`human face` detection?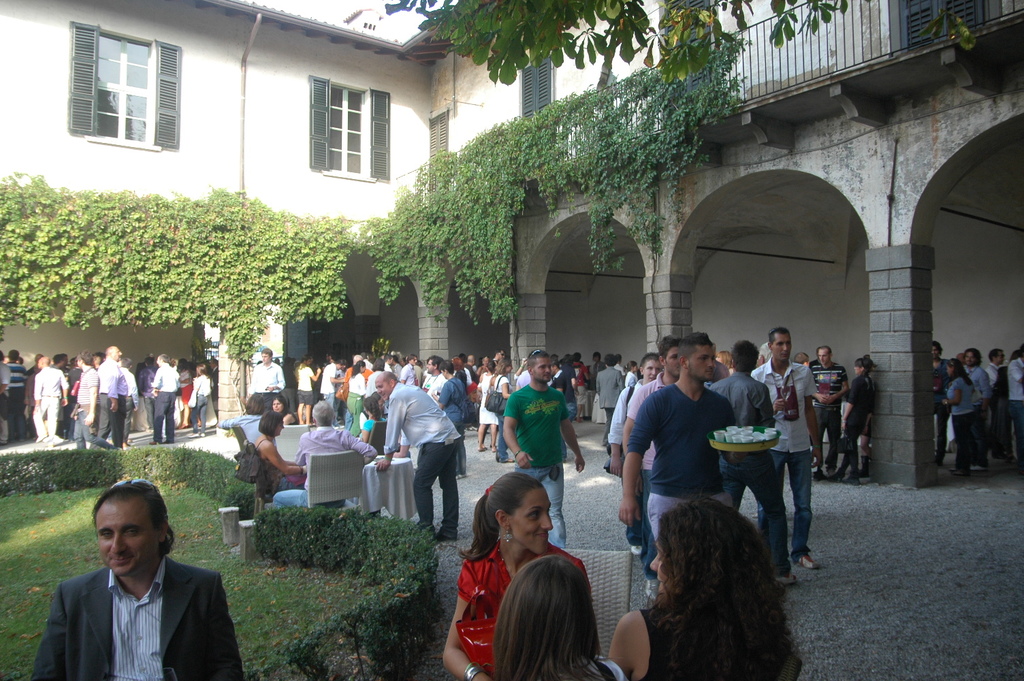
97/501/155/575
